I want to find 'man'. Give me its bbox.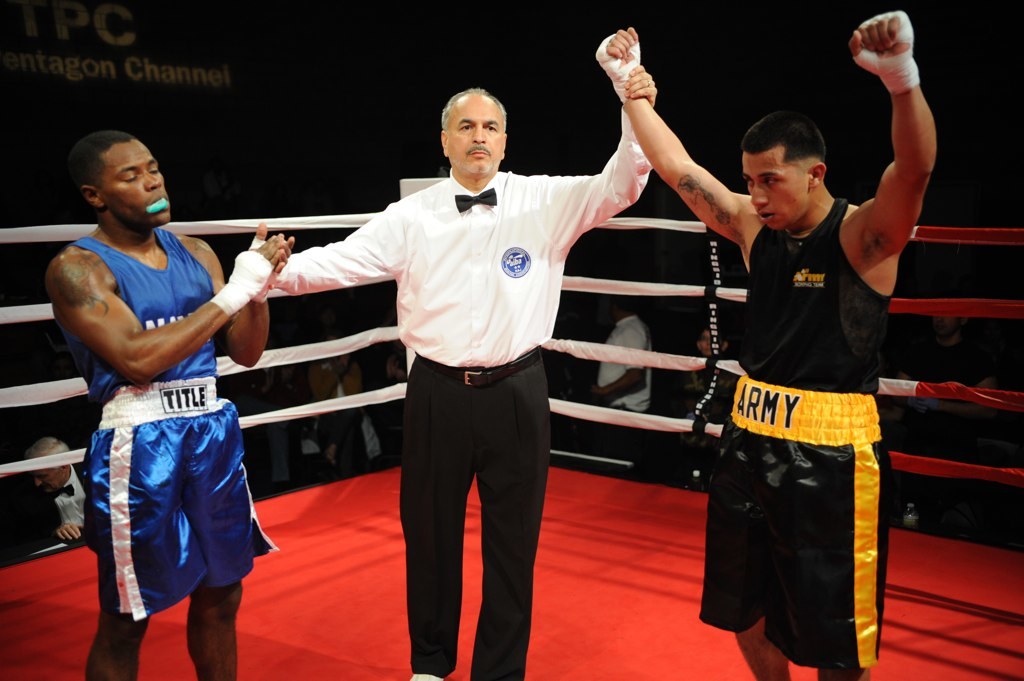
bbox=[10, 431, 100, 567].
